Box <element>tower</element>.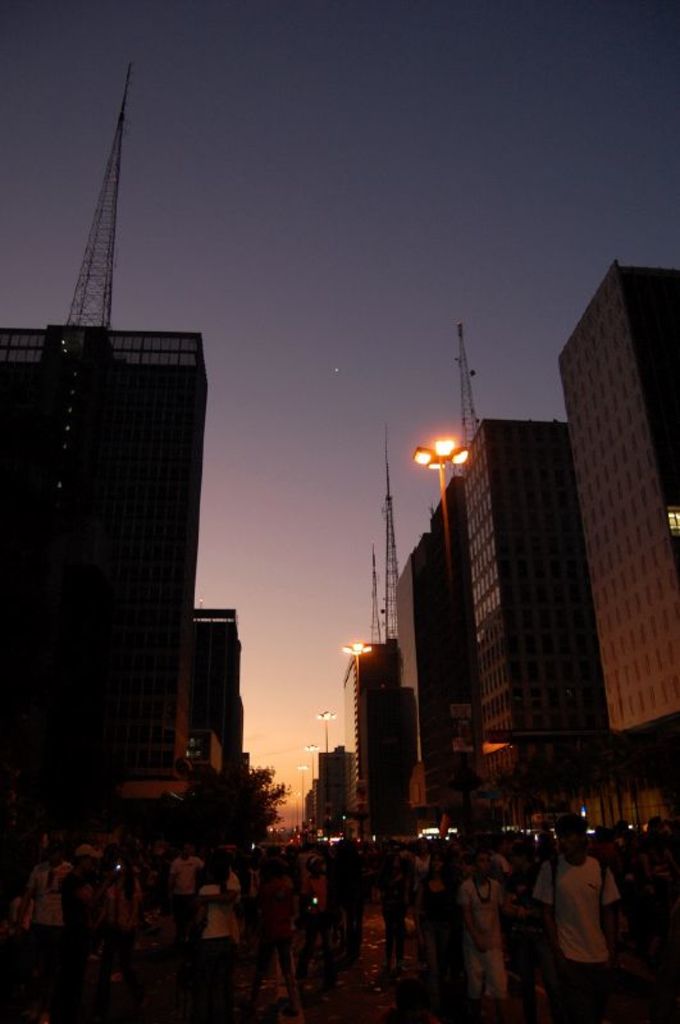
0,29,306,908.
